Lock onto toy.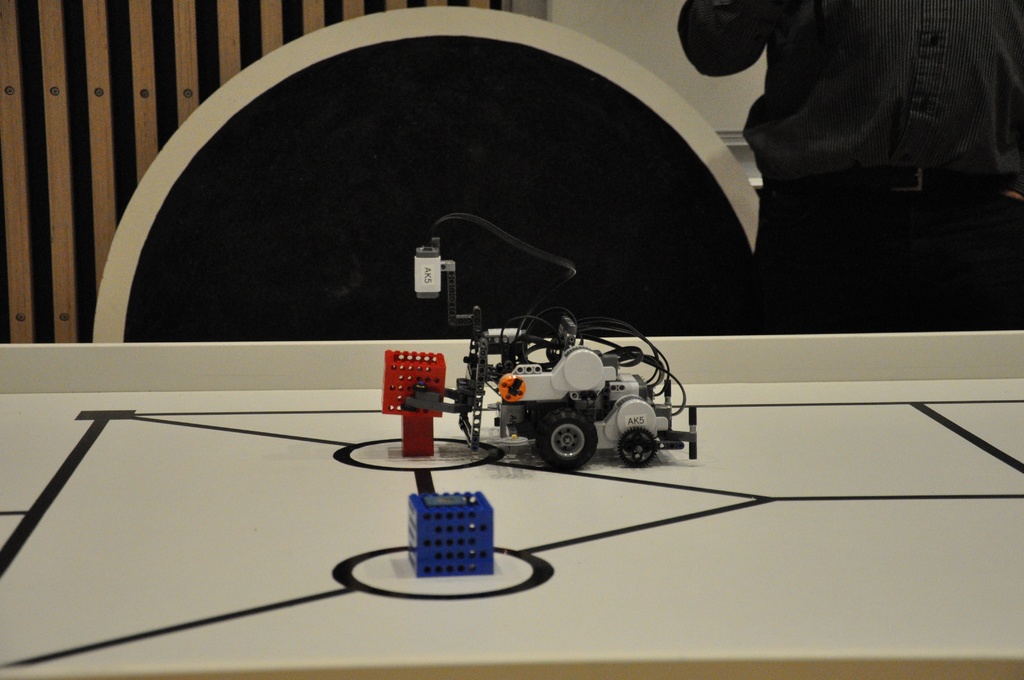
Locked: detection(390, 219, 715, 465).
